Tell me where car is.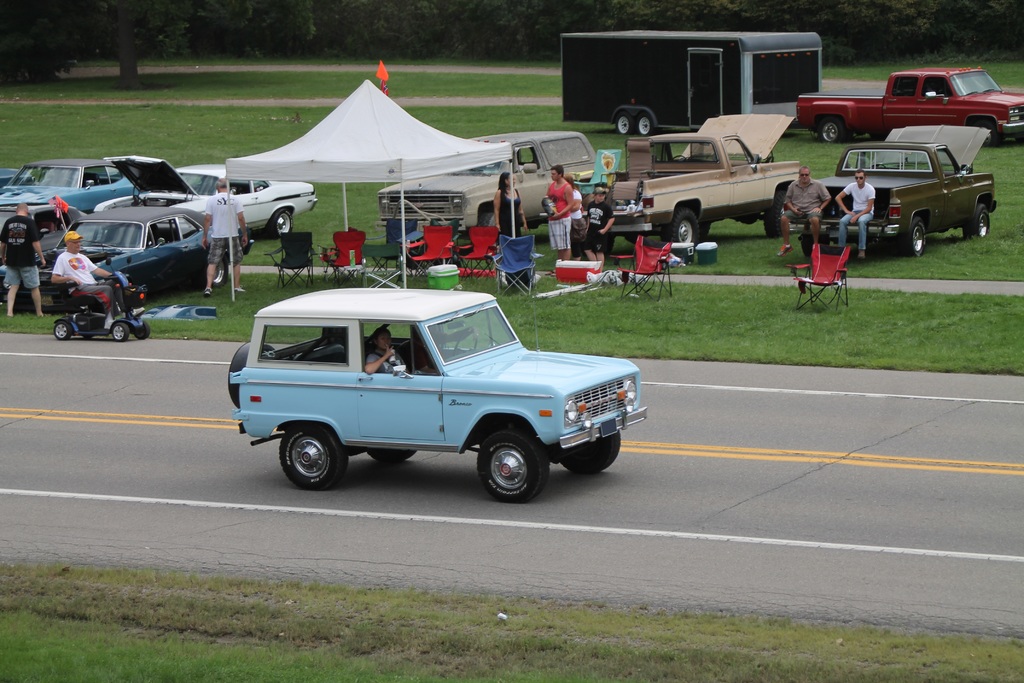
car is at BBox(95, 158, 319, 234).
